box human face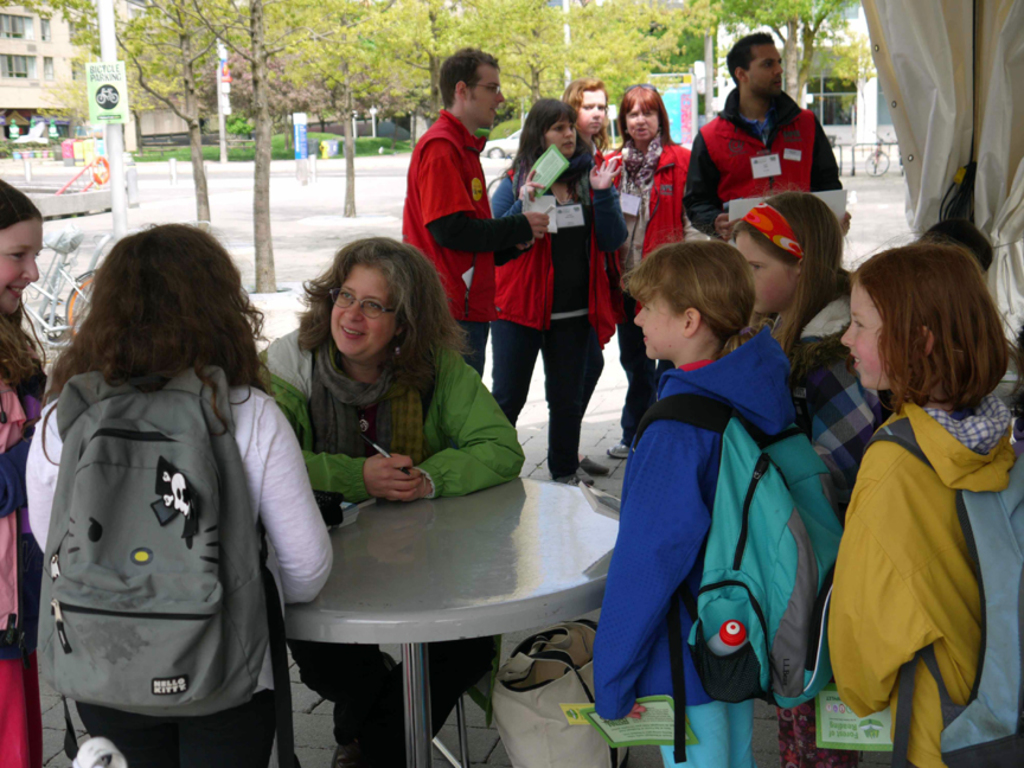
Rect(737, 235, 798, 315)
